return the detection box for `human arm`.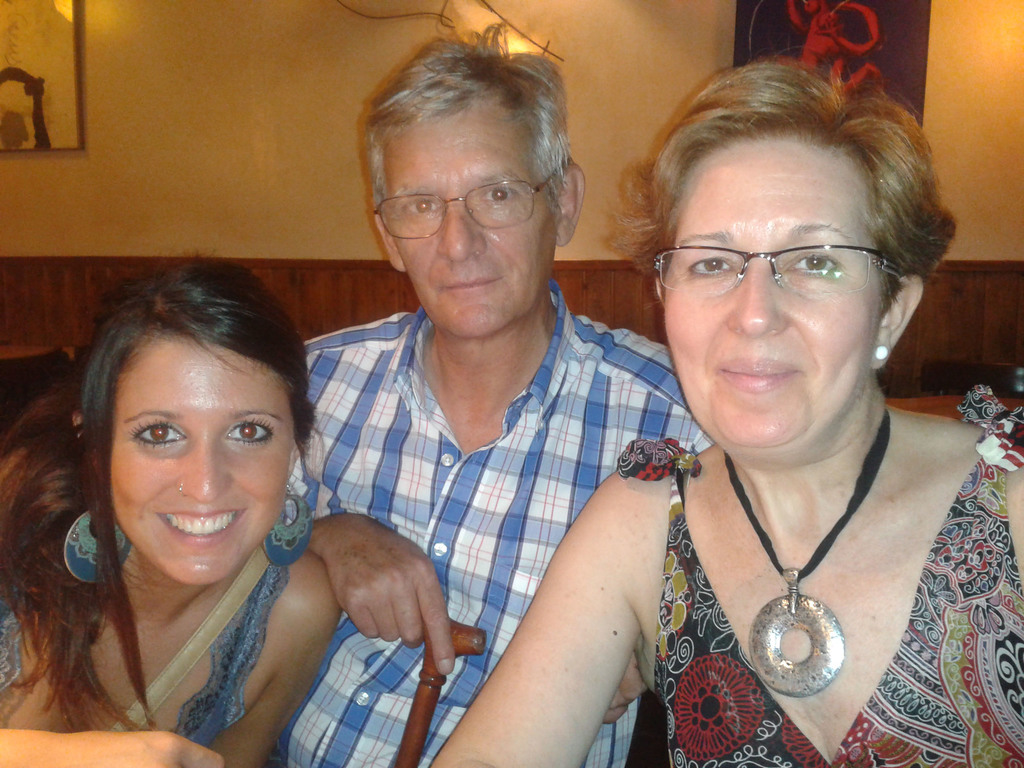
pyautogui.locateOnScreen(434, 434, 695, 767).
